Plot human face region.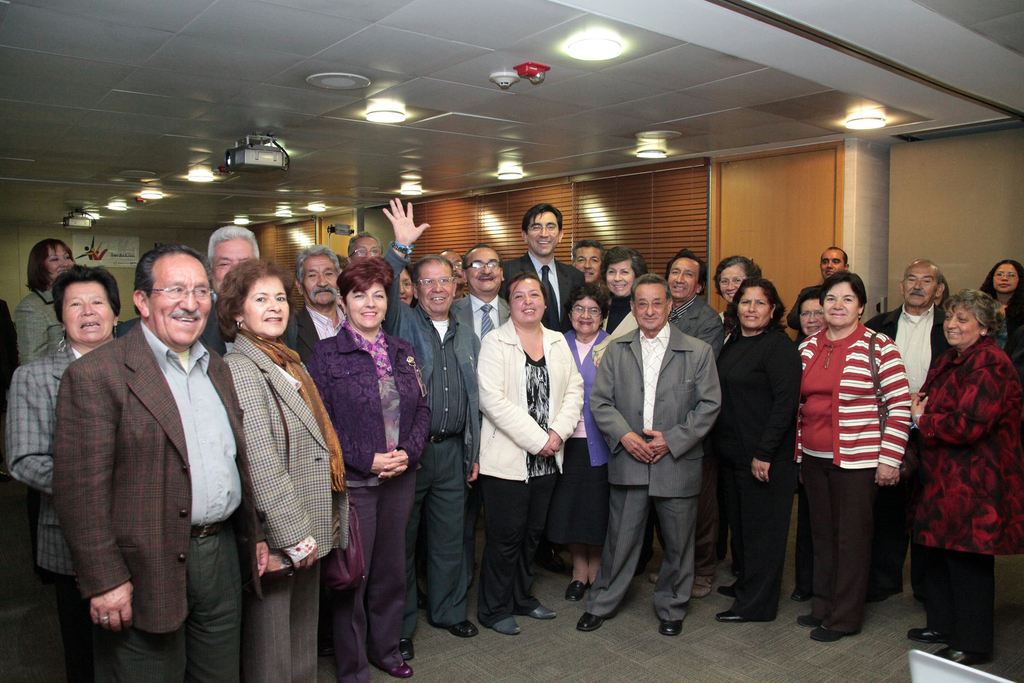
Plotted at {"x1": 735, "y1": 286, "x2": 764, "y2": 331}.
